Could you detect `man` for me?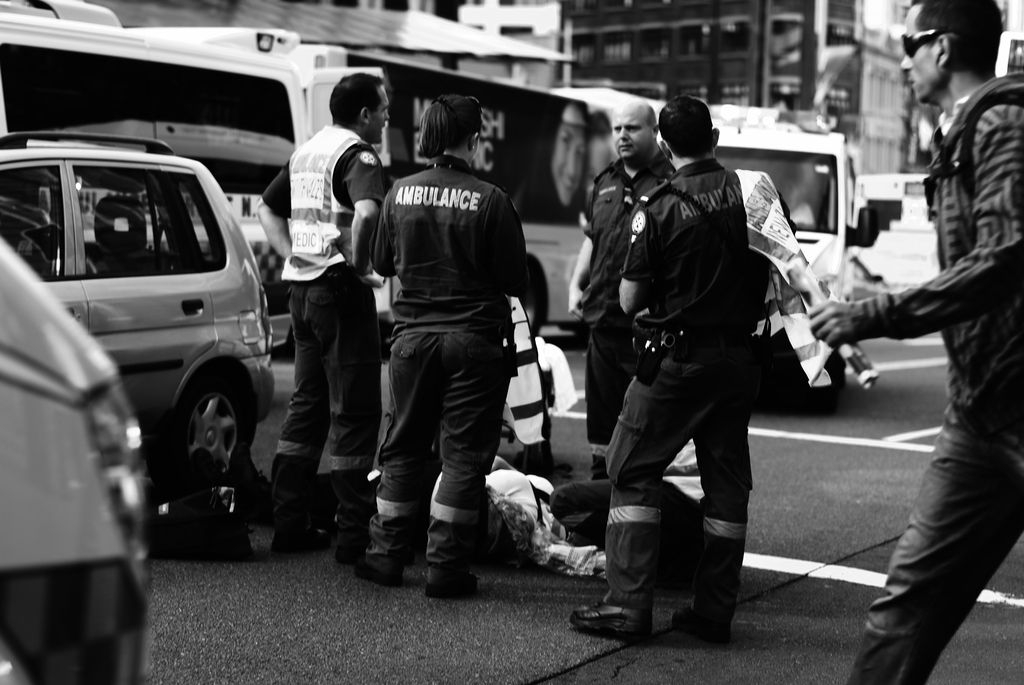
Detection result: <box>808,0,1023,684</box>.
